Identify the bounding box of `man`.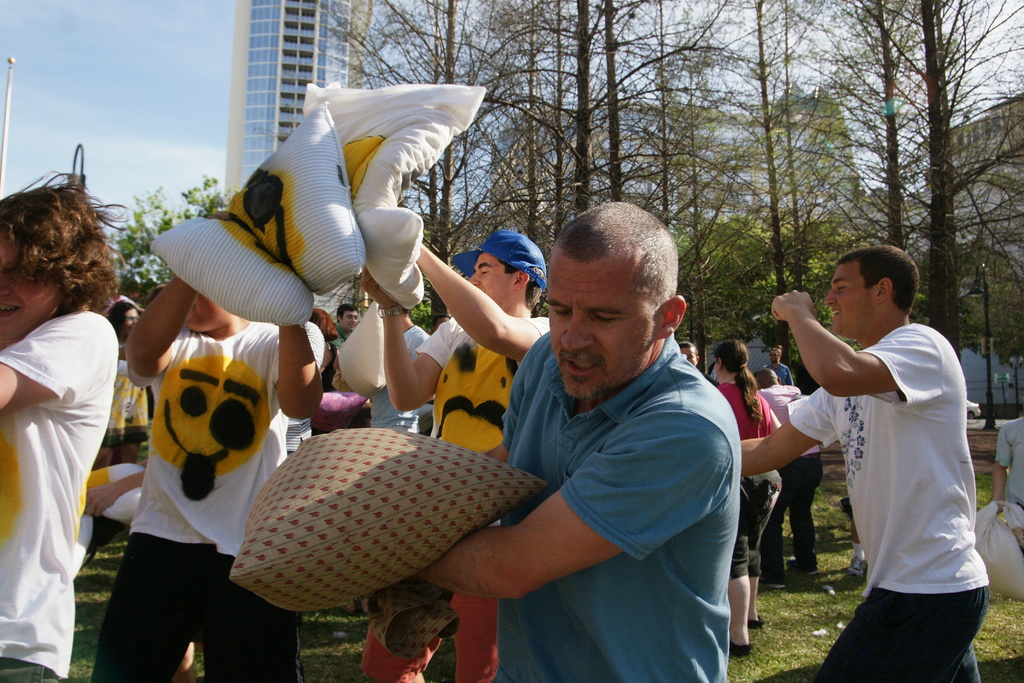
select_region(738, 249, 984, 682).
